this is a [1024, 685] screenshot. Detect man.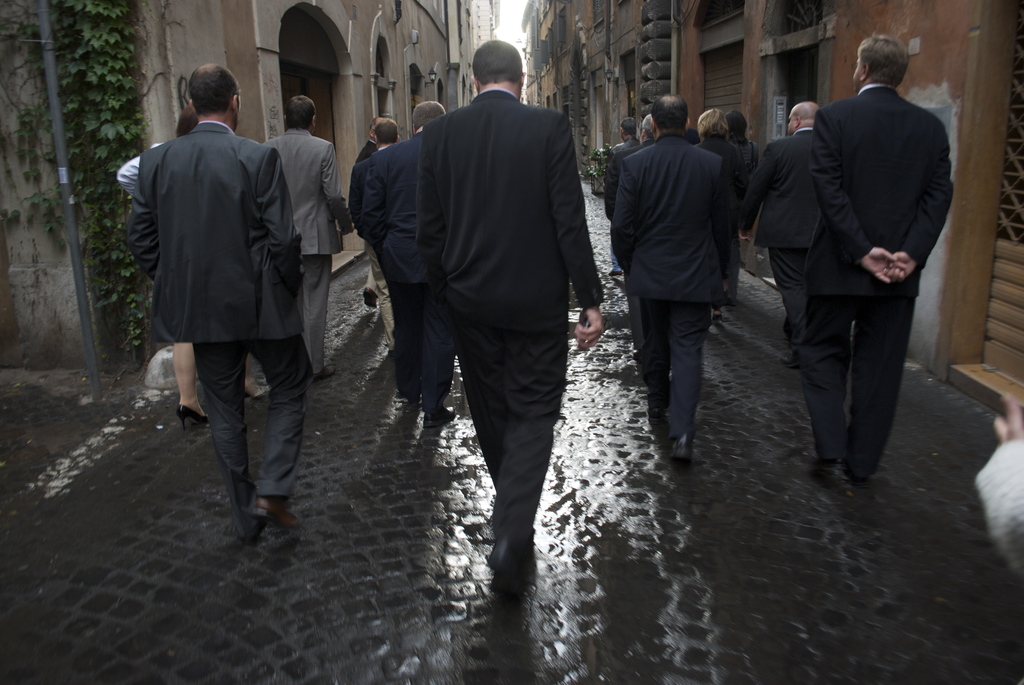
BBox(611, 118, 641, 154).
